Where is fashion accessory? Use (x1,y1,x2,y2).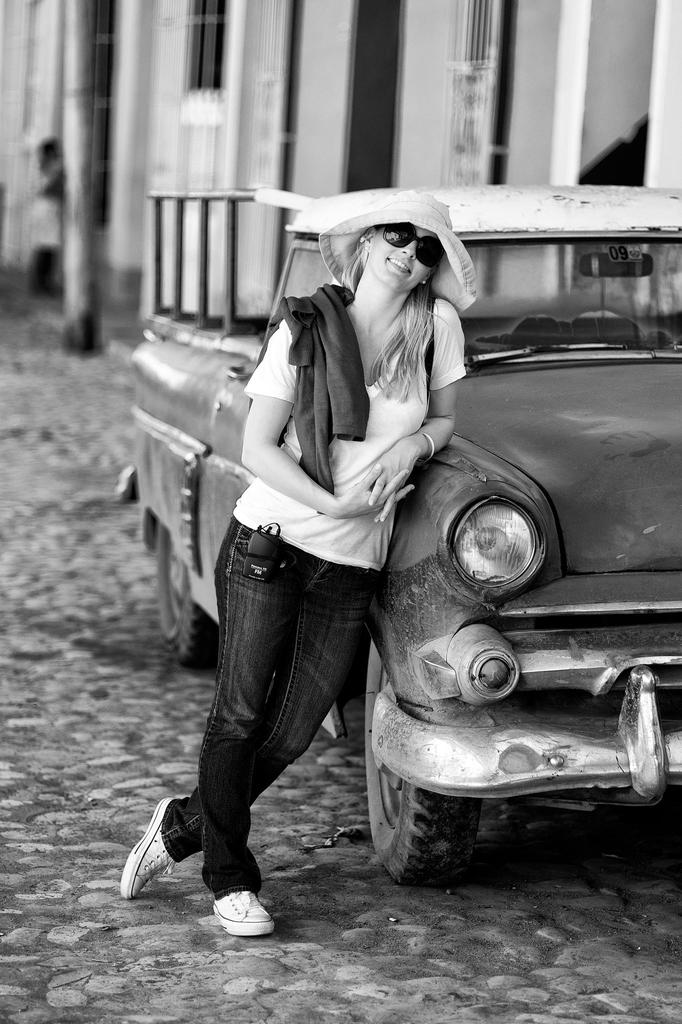
(319,185,478,316).
